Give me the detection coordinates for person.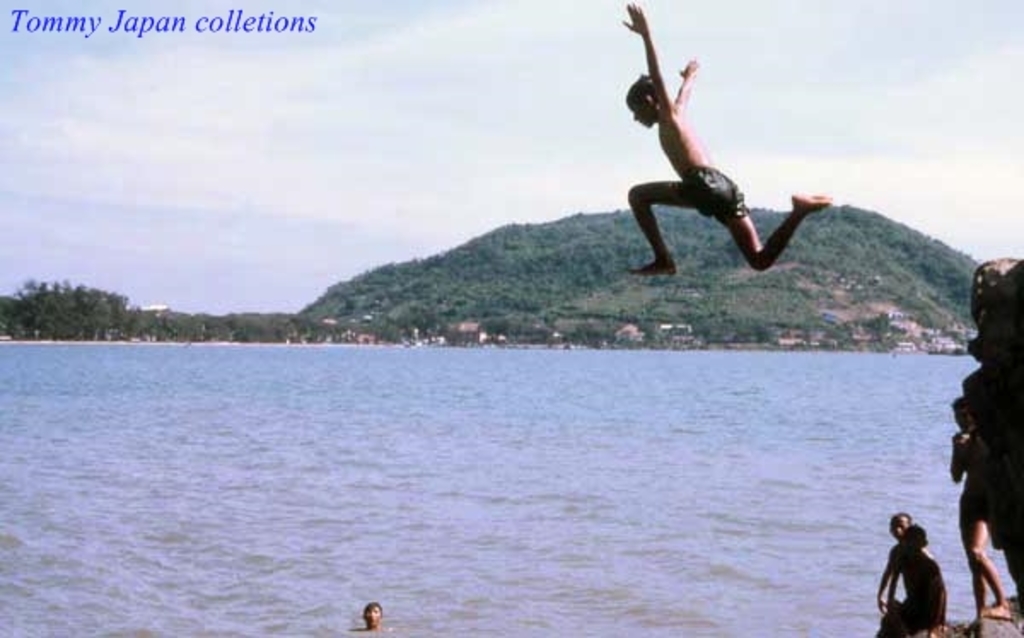
(876,520,951,636).
